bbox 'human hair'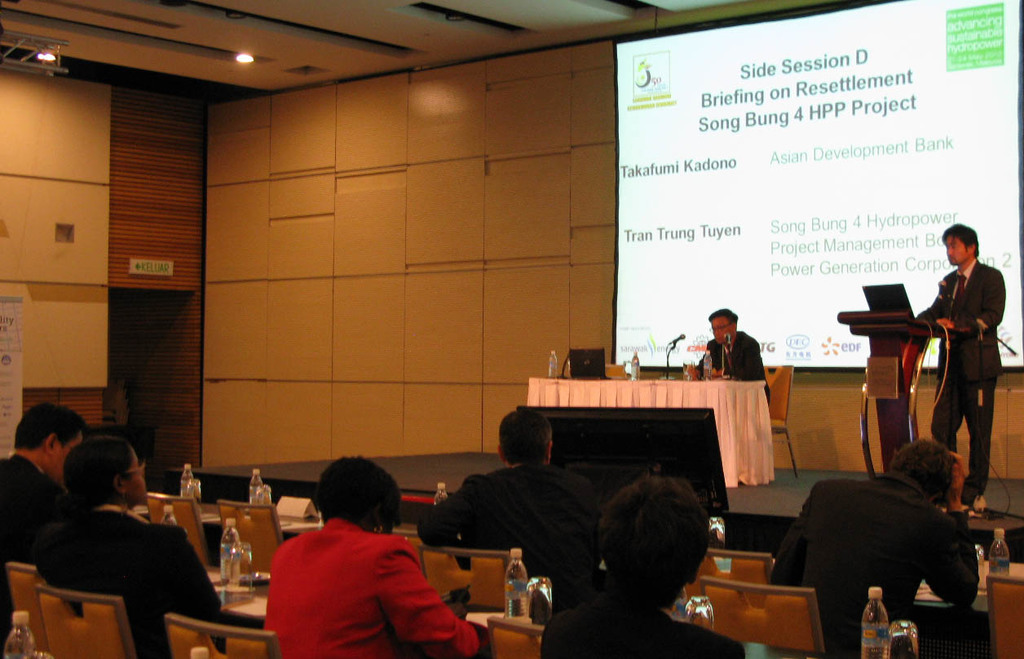
region(311, 447, 401, 528)
